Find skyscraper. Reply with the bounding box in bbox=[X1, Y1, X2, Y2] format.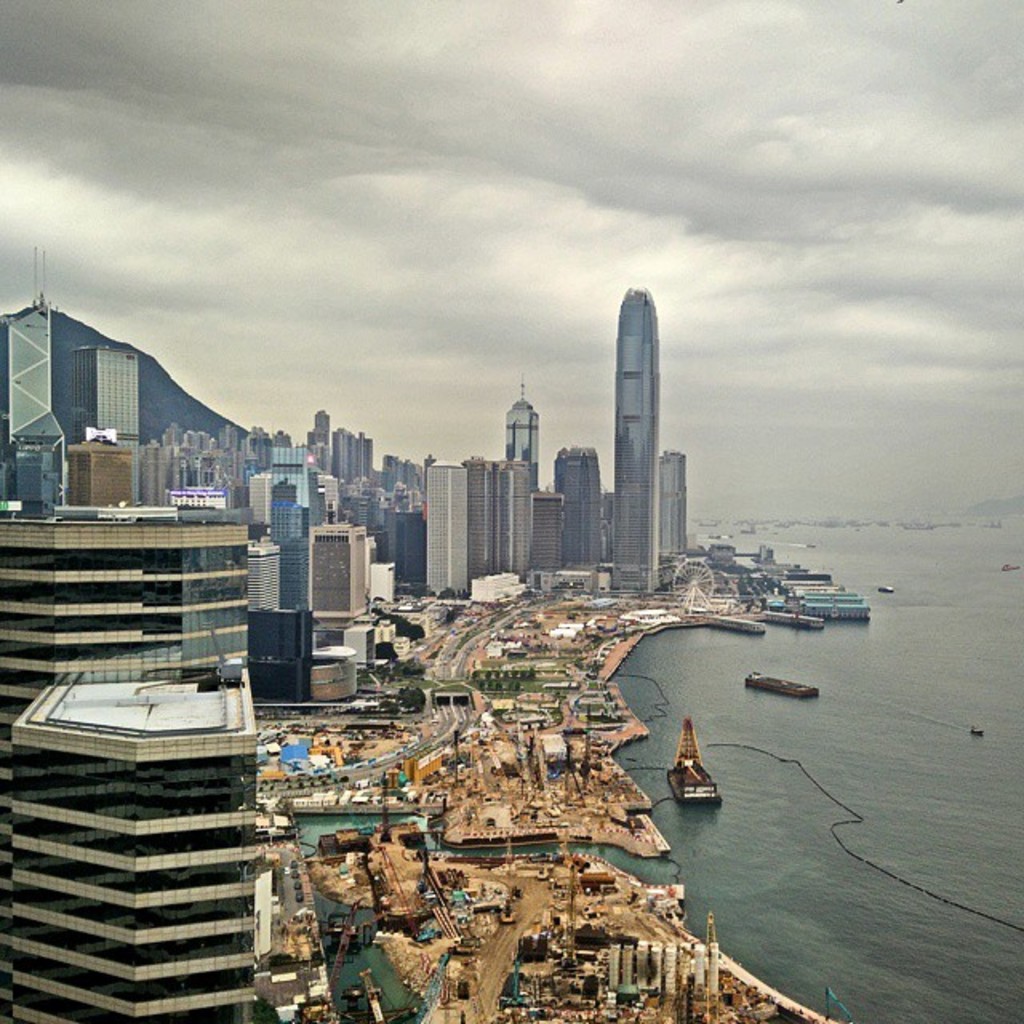
bbox=[248, 480, 270, 526].
